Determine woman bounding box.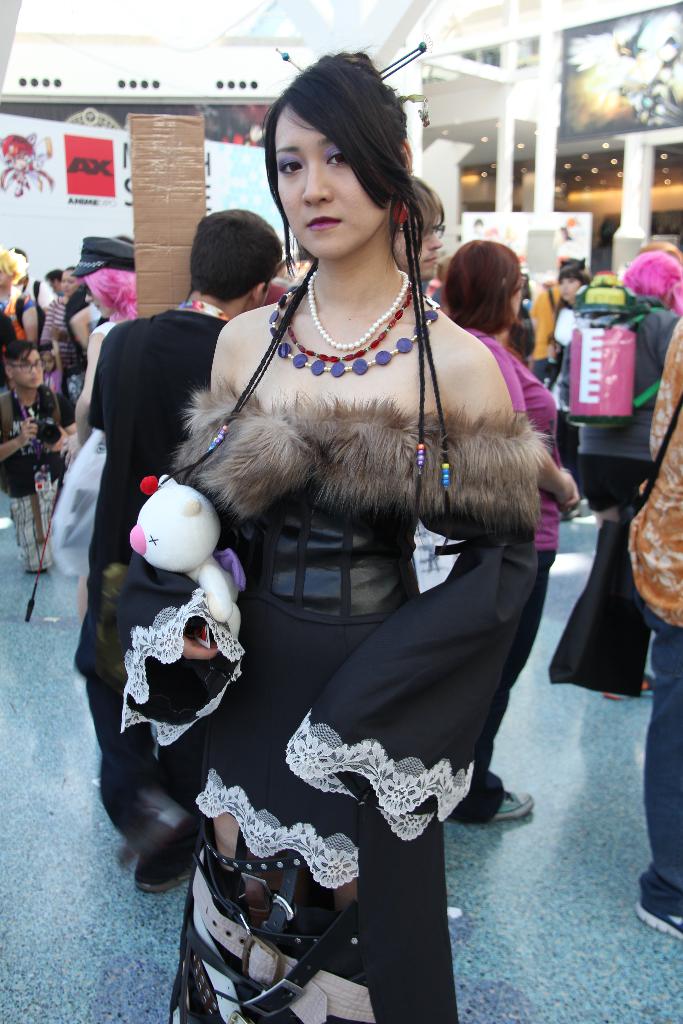
Determined: pyautogui.locateOnScreen(0, 246, 40, 346).
